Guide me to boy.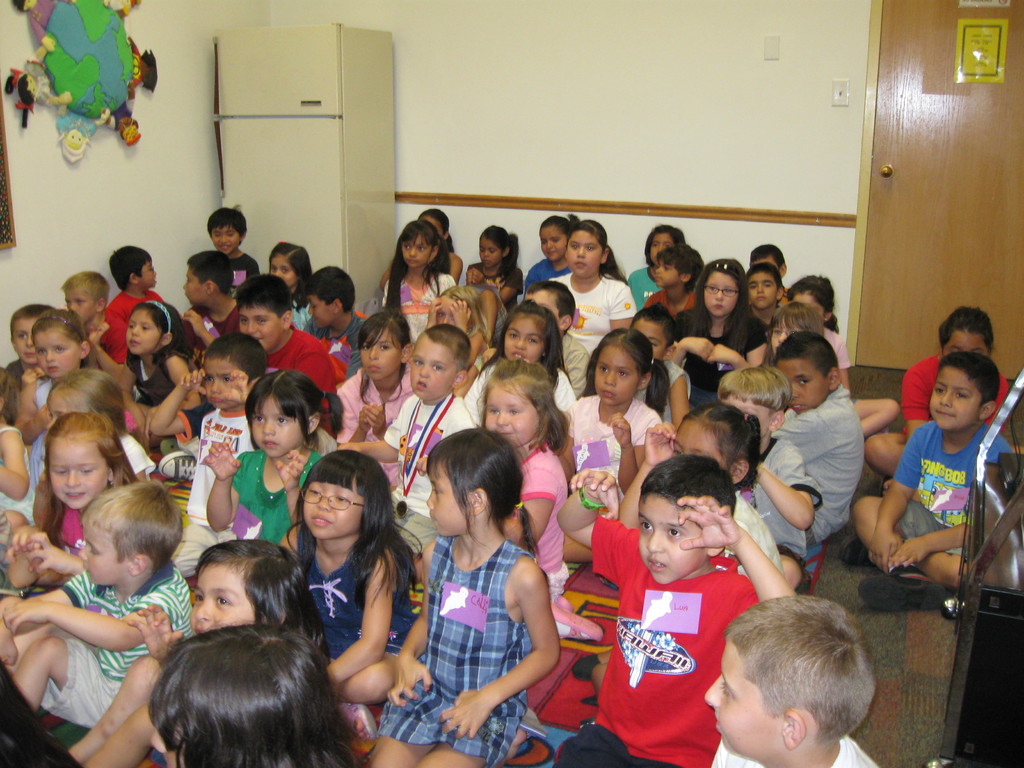
Guidance: [108, 244, 164, 317].
